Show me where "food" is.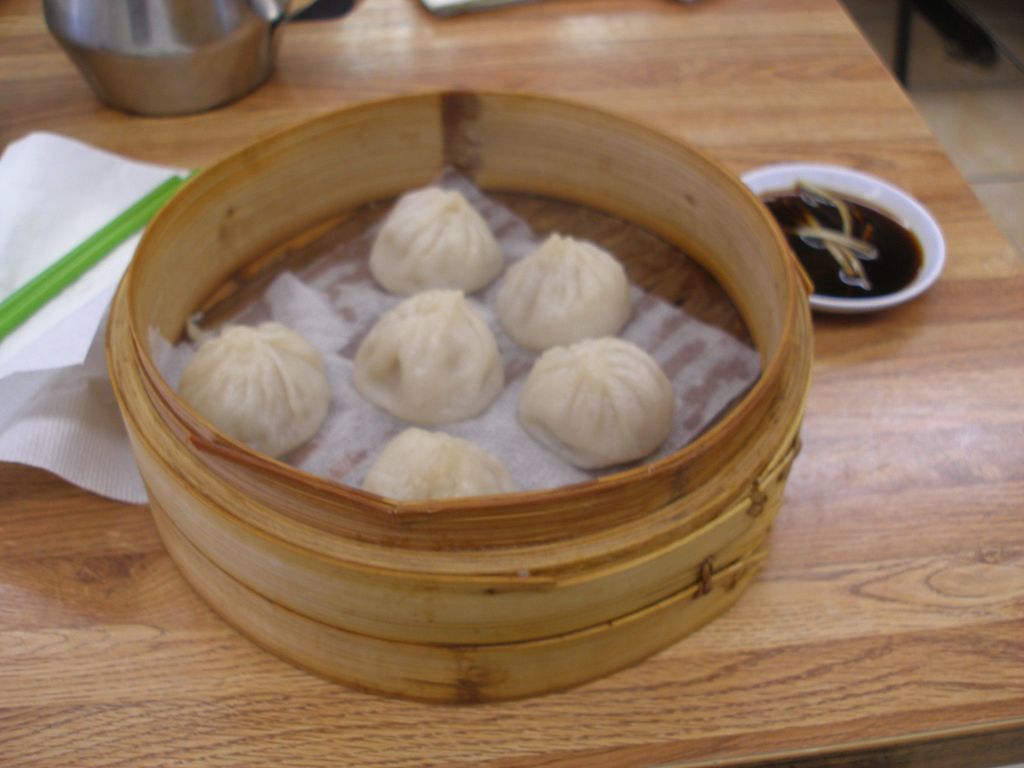
"food" is at pyautogui.locateOnScreen(488, 234, 629, 352).
